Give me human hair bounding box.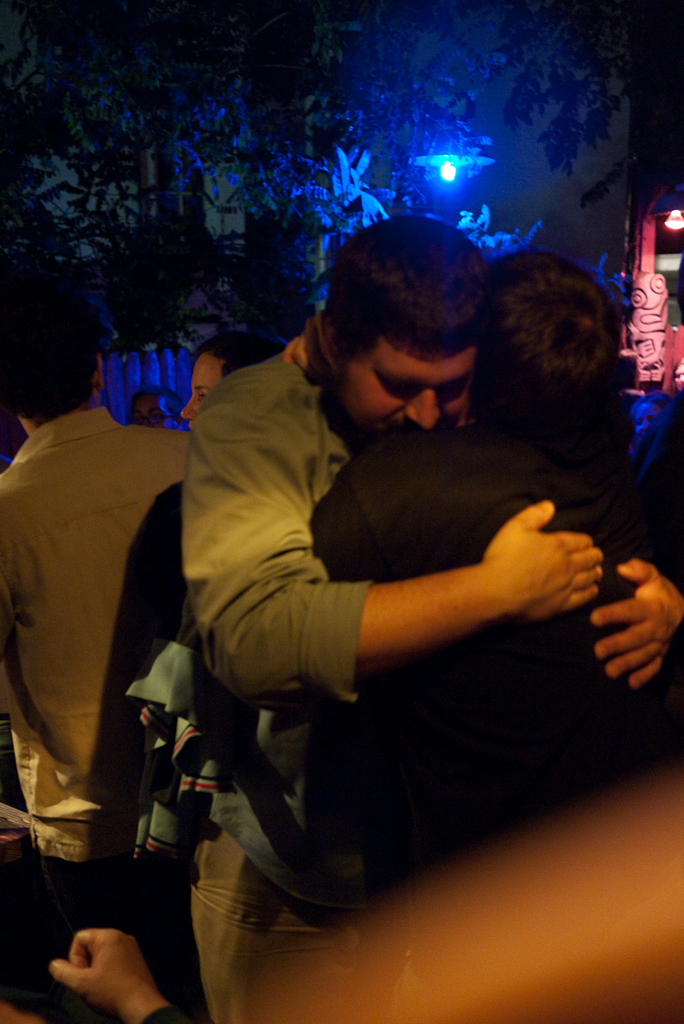
(322, 213, 490, 364).
